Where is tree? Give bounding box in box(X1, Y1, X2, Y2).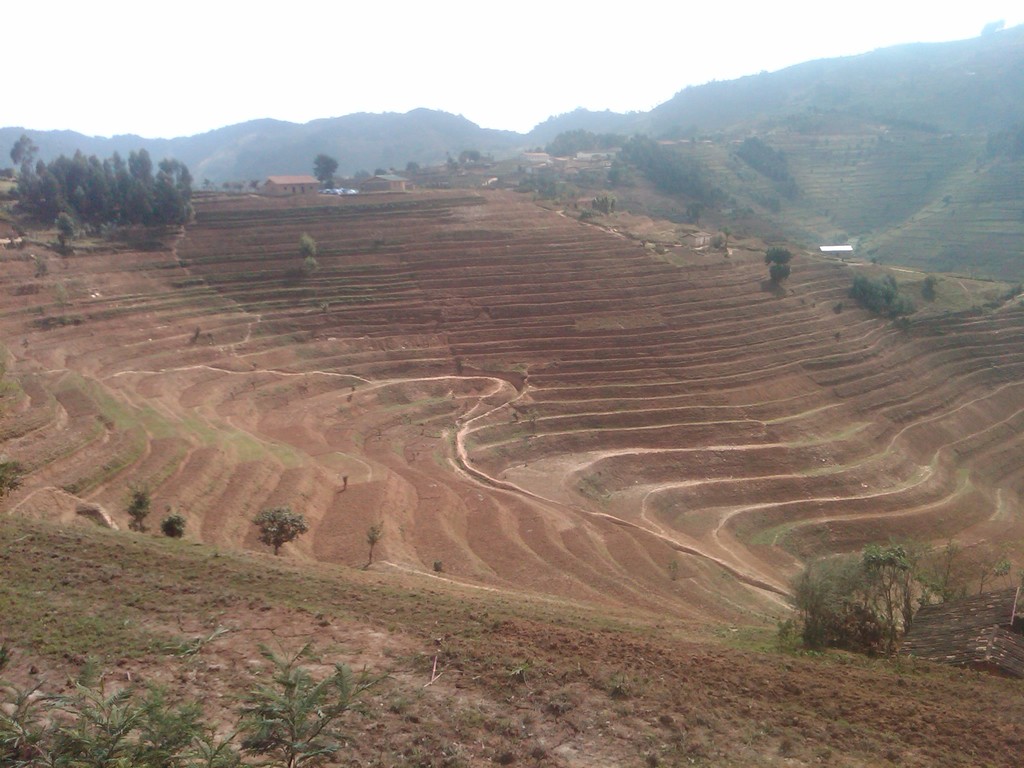
box(406, 163, 421, 173).
